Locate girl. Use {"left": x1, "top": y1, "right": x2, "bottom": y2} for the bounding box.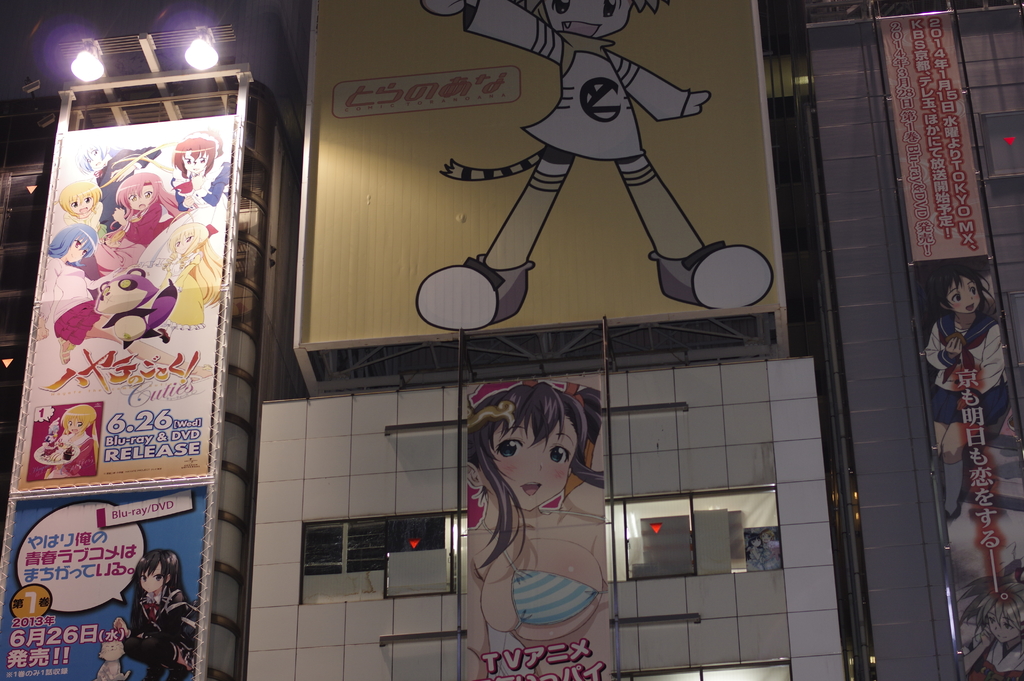
{"left": 59, "top": 177, "right": 104, "bottom": 224}.
